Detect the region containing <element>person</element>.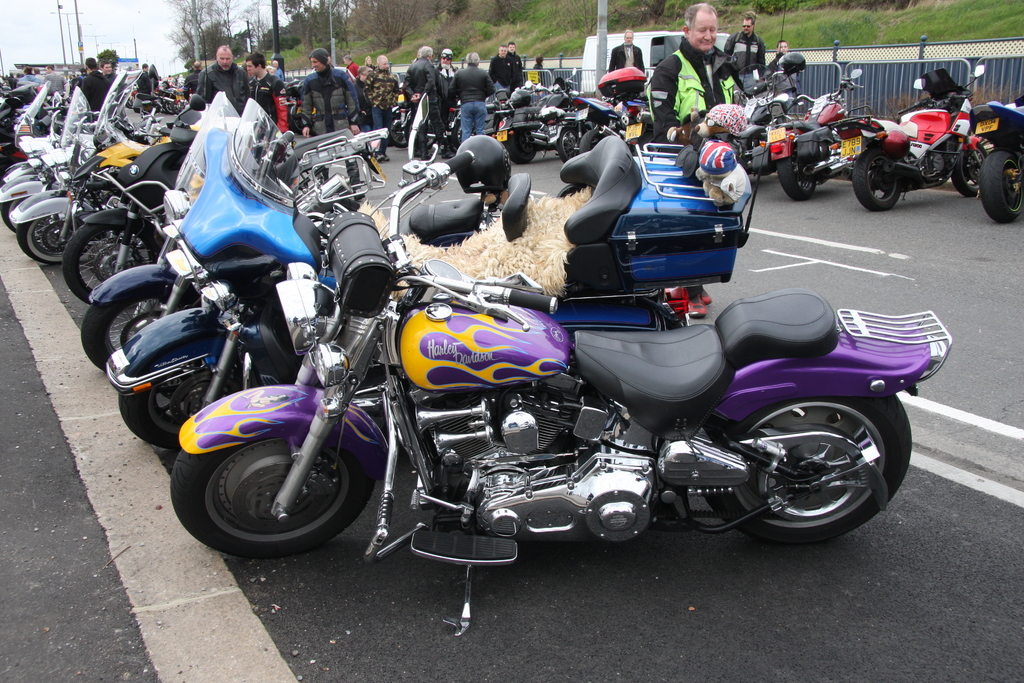
bbox=[20, 68, 35, 82].
